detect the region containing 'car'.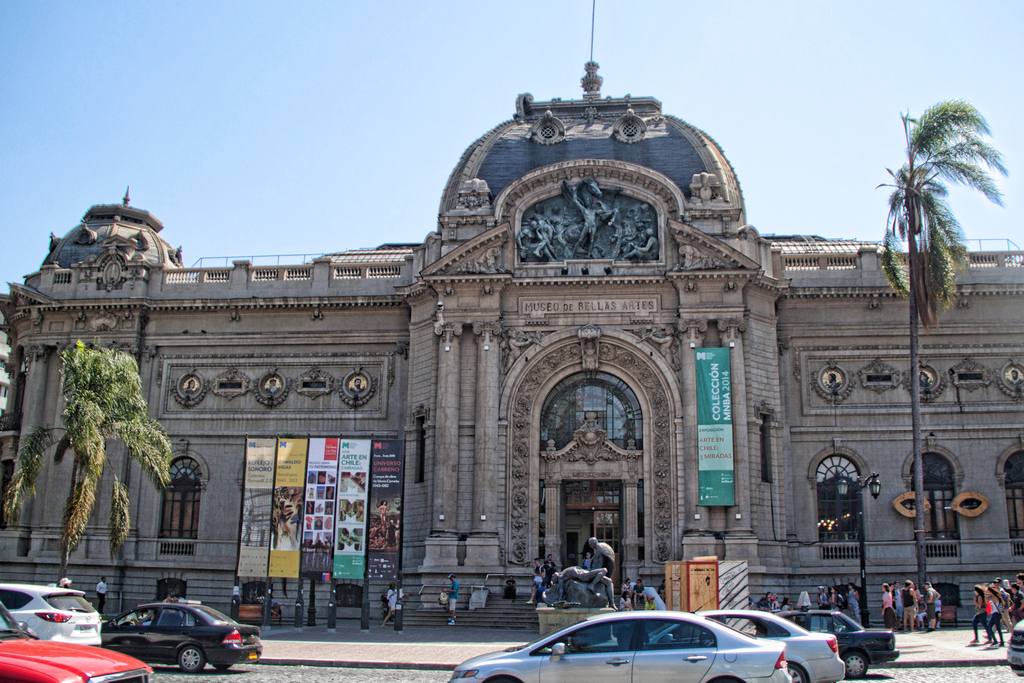
[681, 602, 853, 682].
